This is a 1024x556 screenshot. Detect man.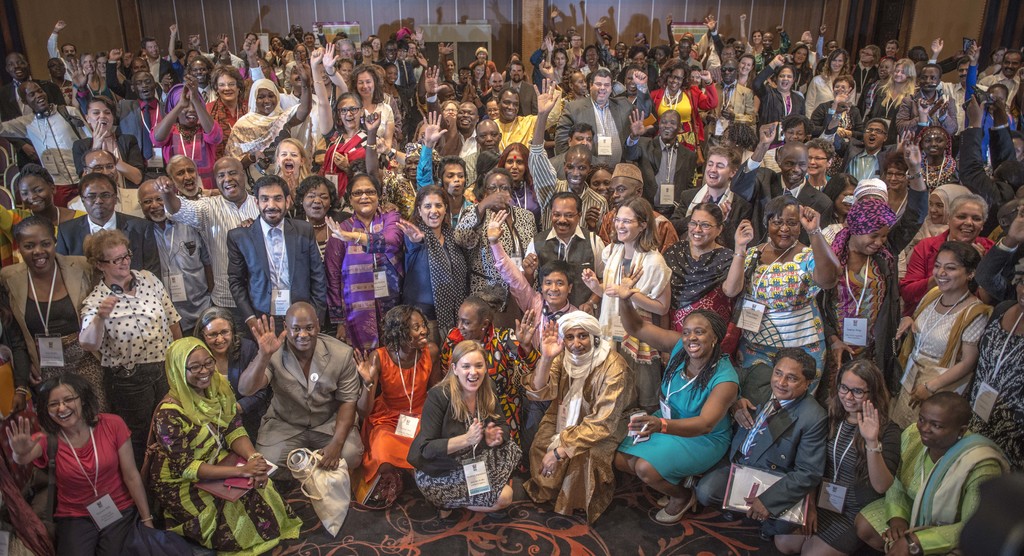
{"x1": 155, "y1": 154, "x2": 255, "y2": 320}.
